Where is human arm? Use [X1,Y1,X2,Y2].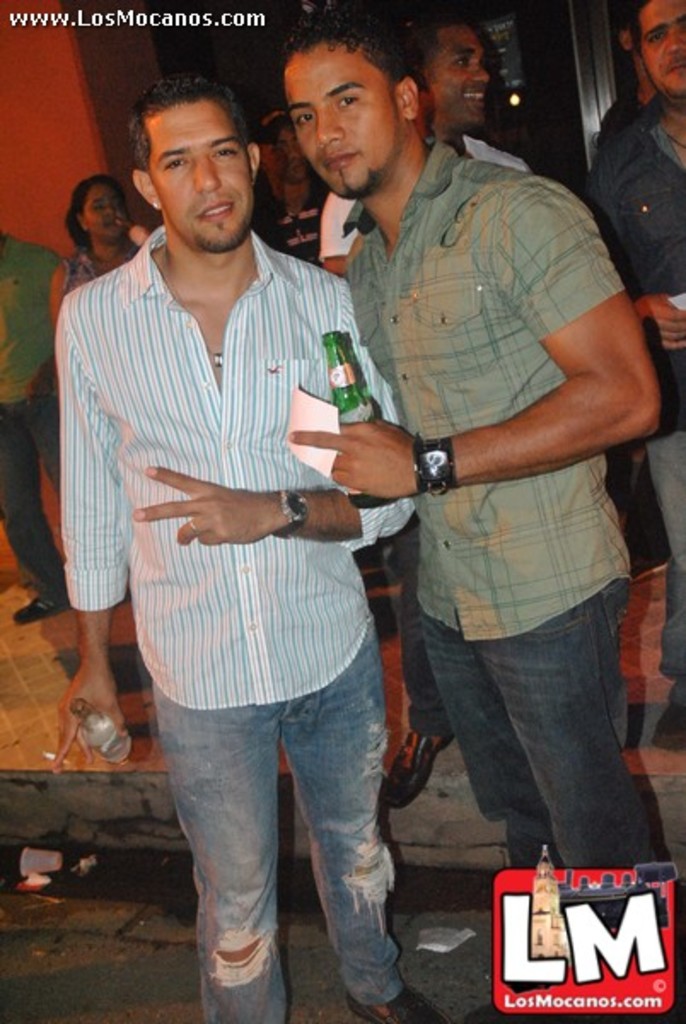
[623,285,684,358].
